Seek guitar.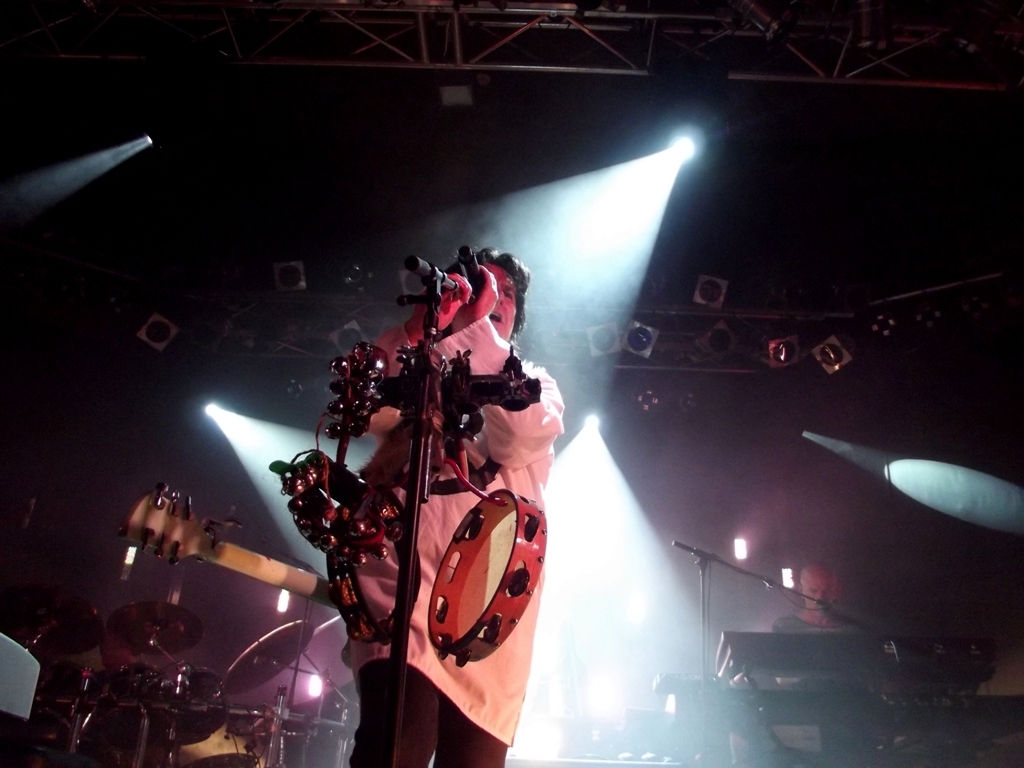
x1=116 y1=481 x2=342 y2=611.
